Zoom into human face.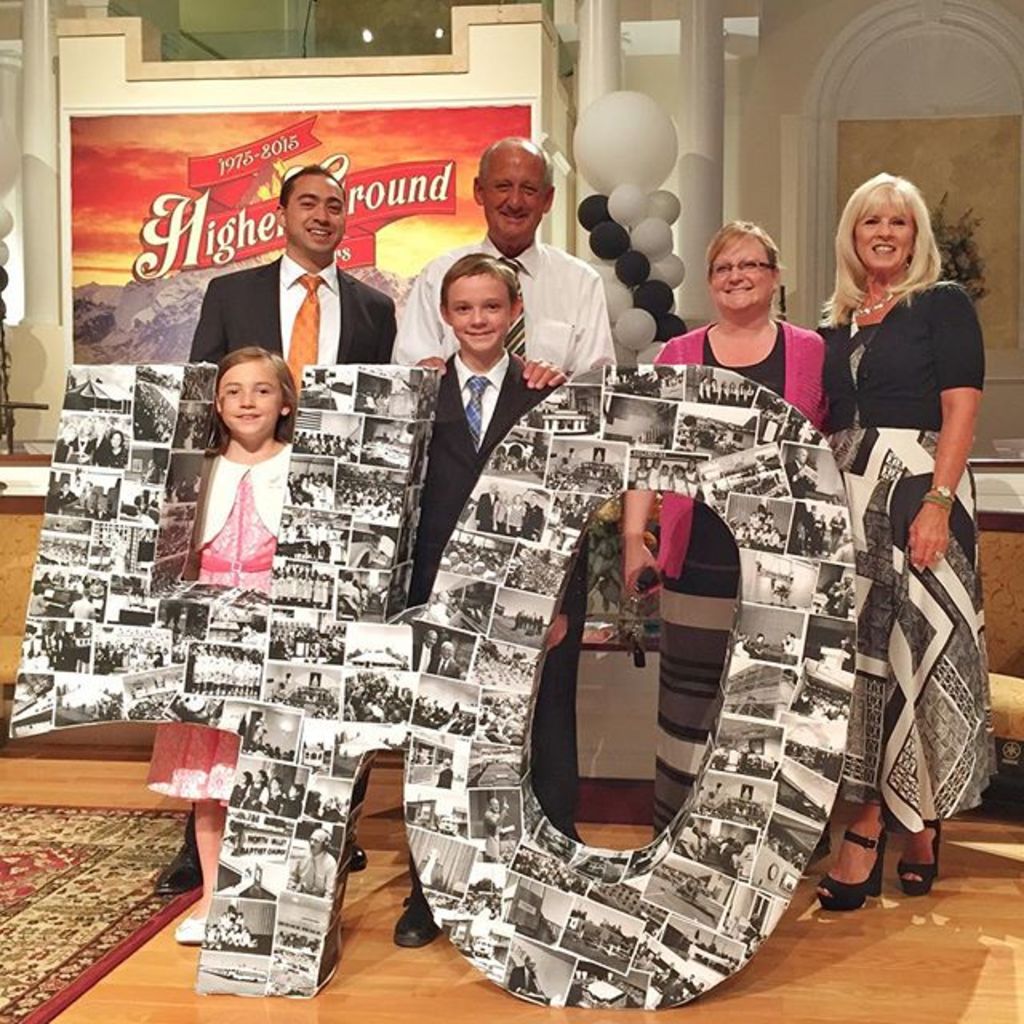
Zoom target: [left=427, top=635, right=434, bottom=648].
